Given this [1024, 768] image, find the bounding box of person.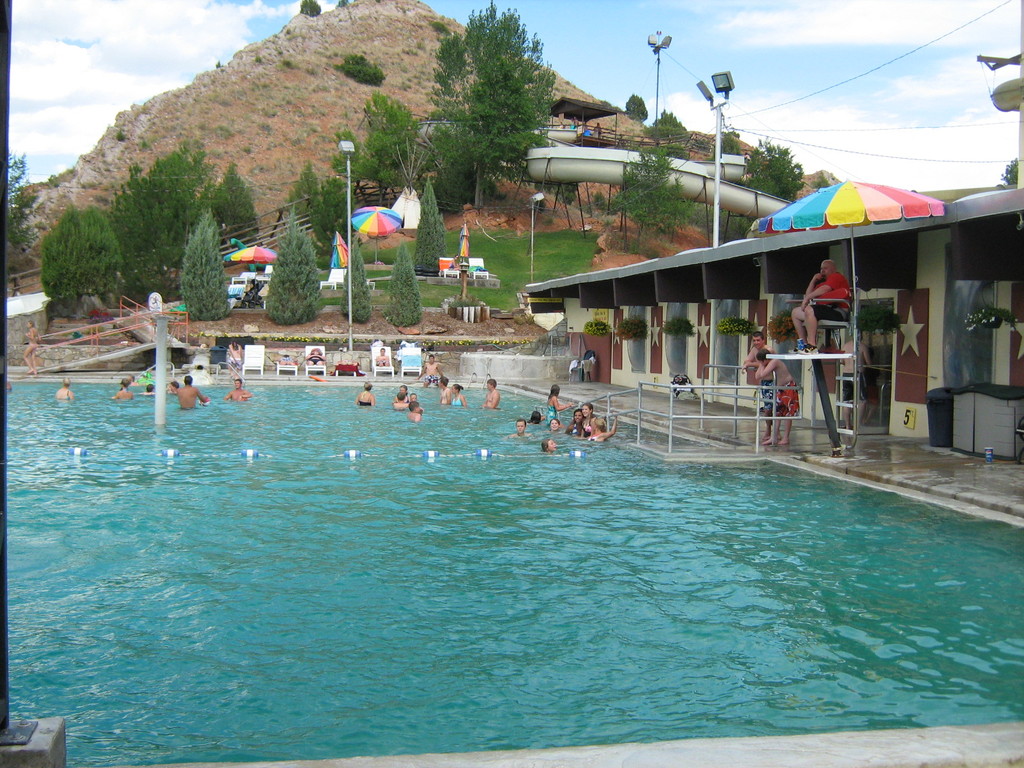
select_region(108, 381, 134, 403).
